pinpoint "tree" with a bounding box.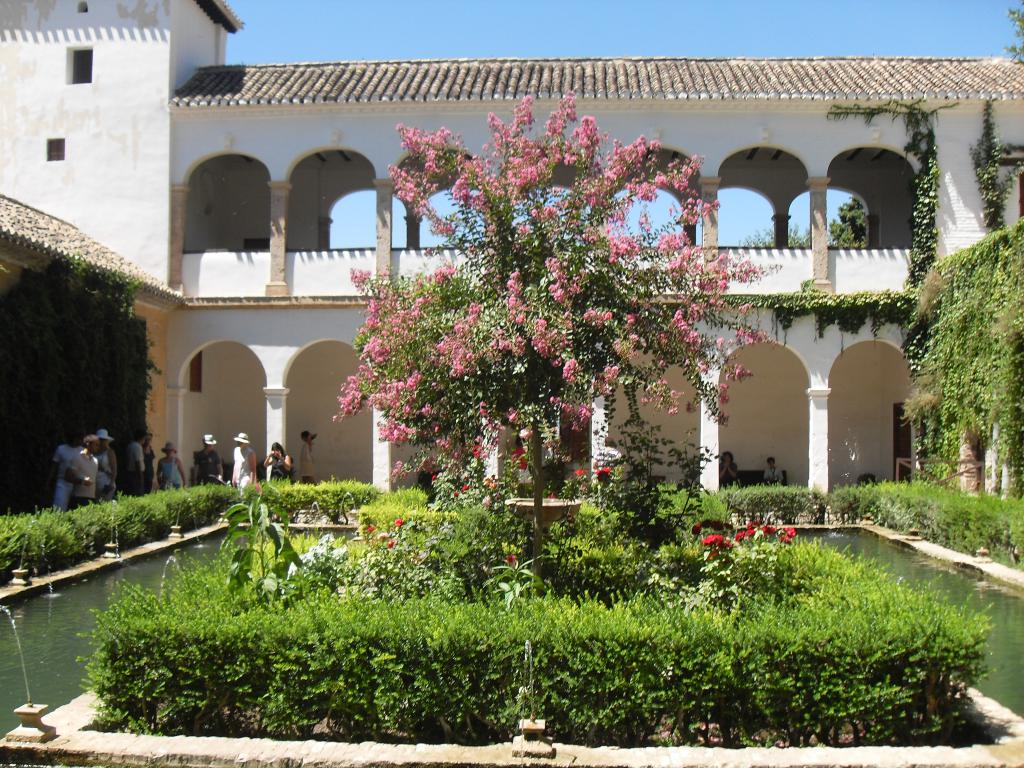
box(328, 96, 744, 528).
